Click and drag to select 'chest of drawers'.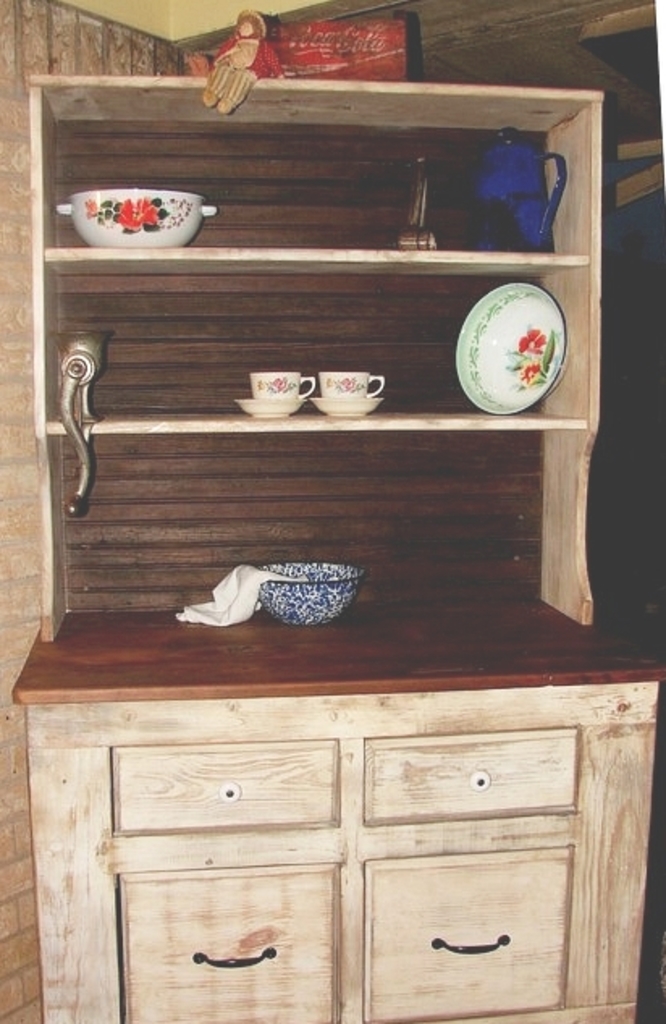
Selection: select_region(10, 83, 664, 1022).
